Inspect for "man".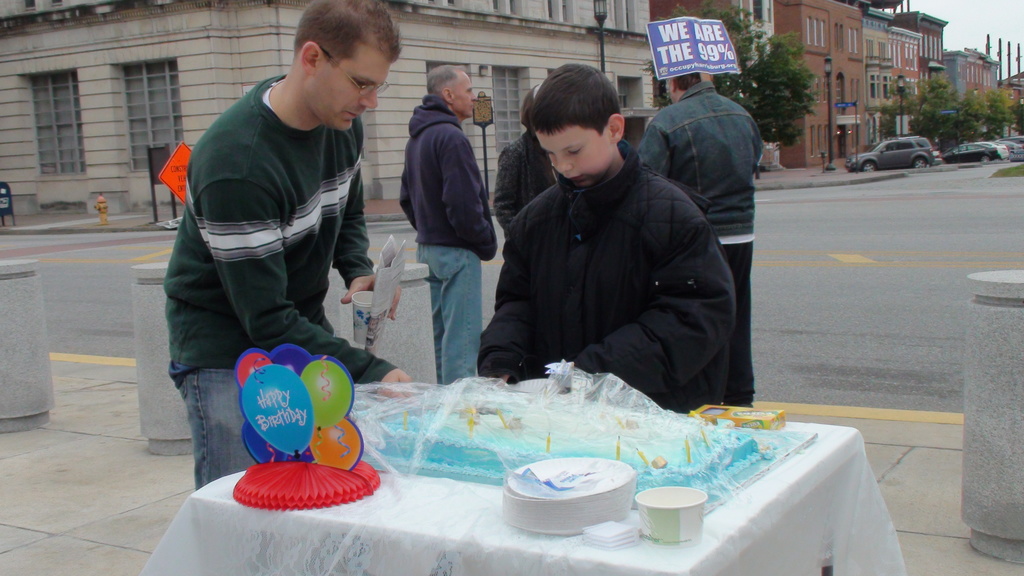
Inspection: x1=150 y1=12 x2=396 y2=457.
